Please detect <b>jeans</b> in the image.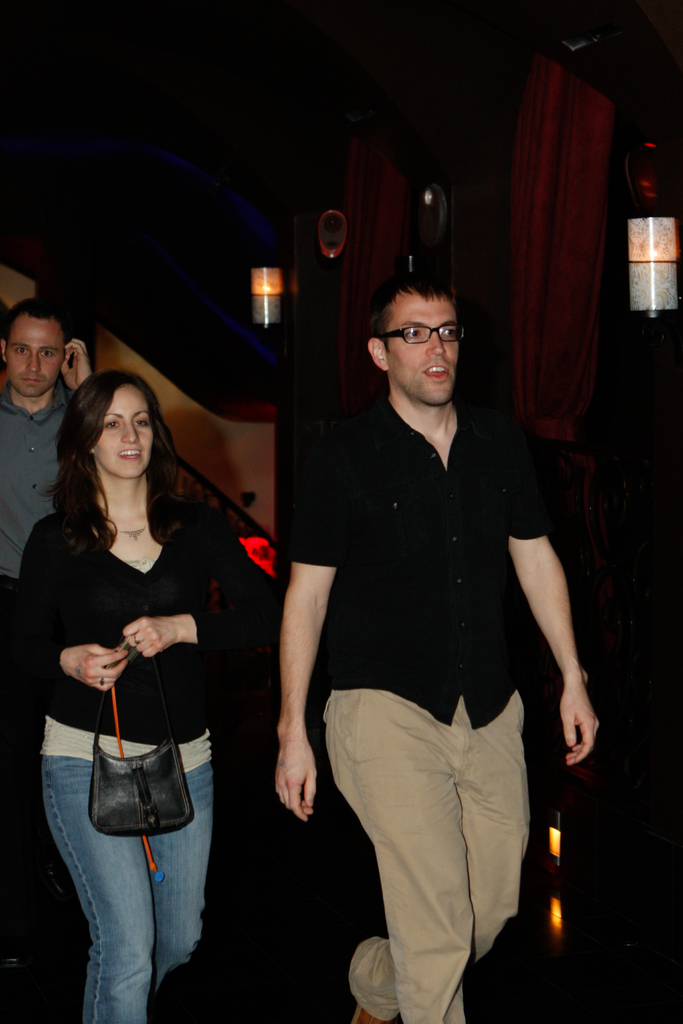
<region>52, 766, 210, 1023</region>.
